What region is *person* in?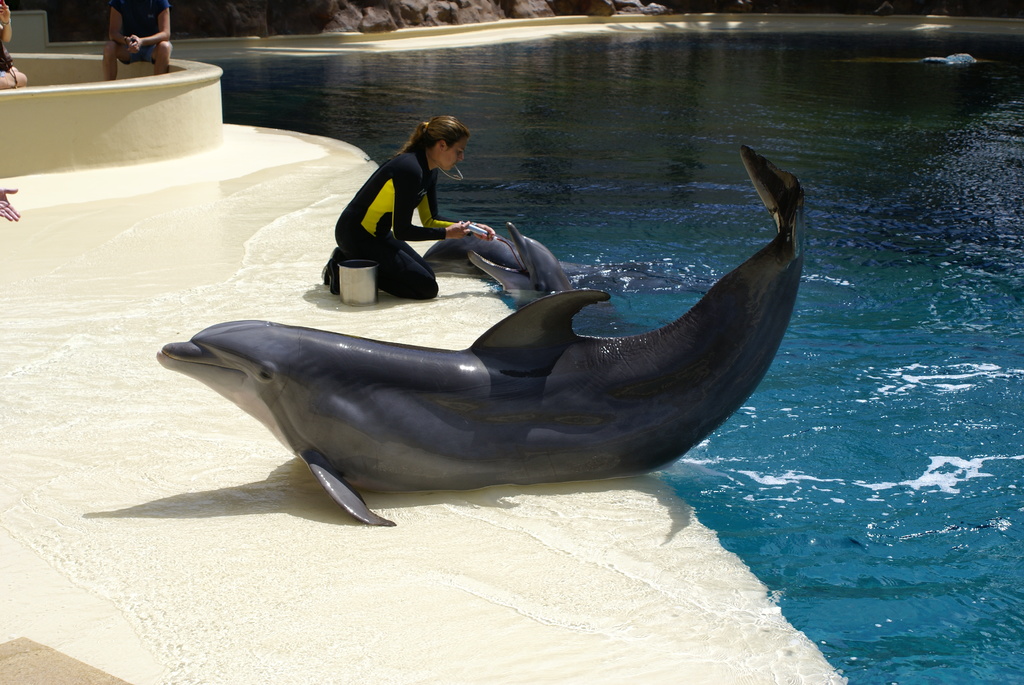
x1=0 y1=0 x2=28 y2=92.
